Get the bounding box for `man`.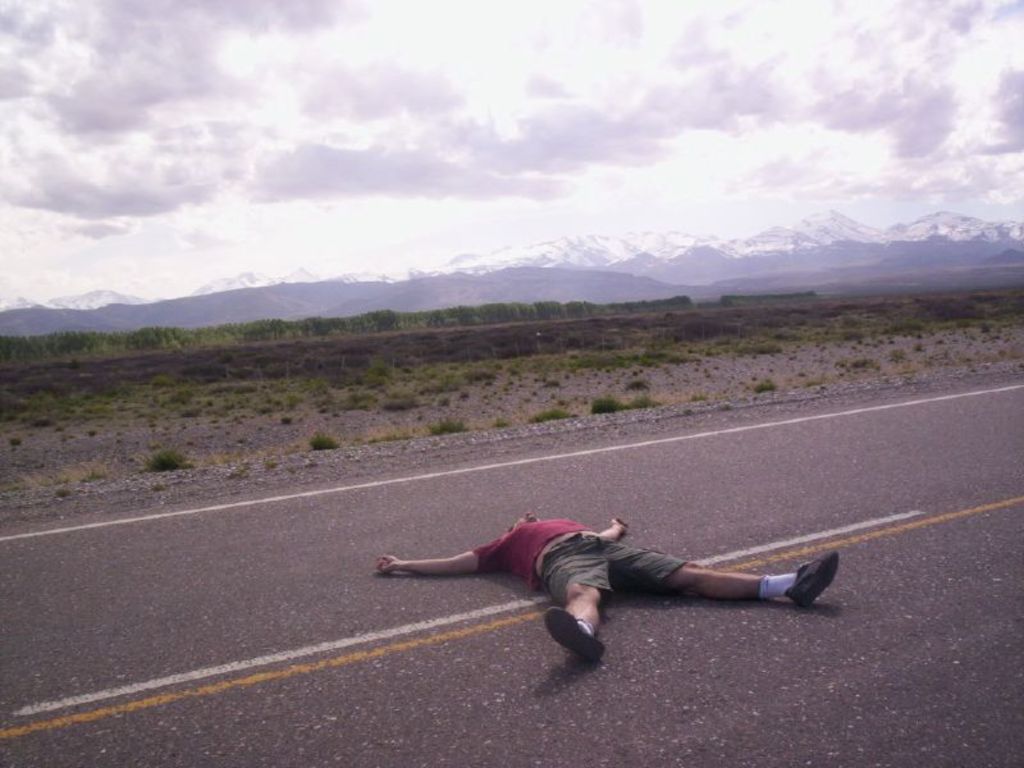
(372,504,827,686).
